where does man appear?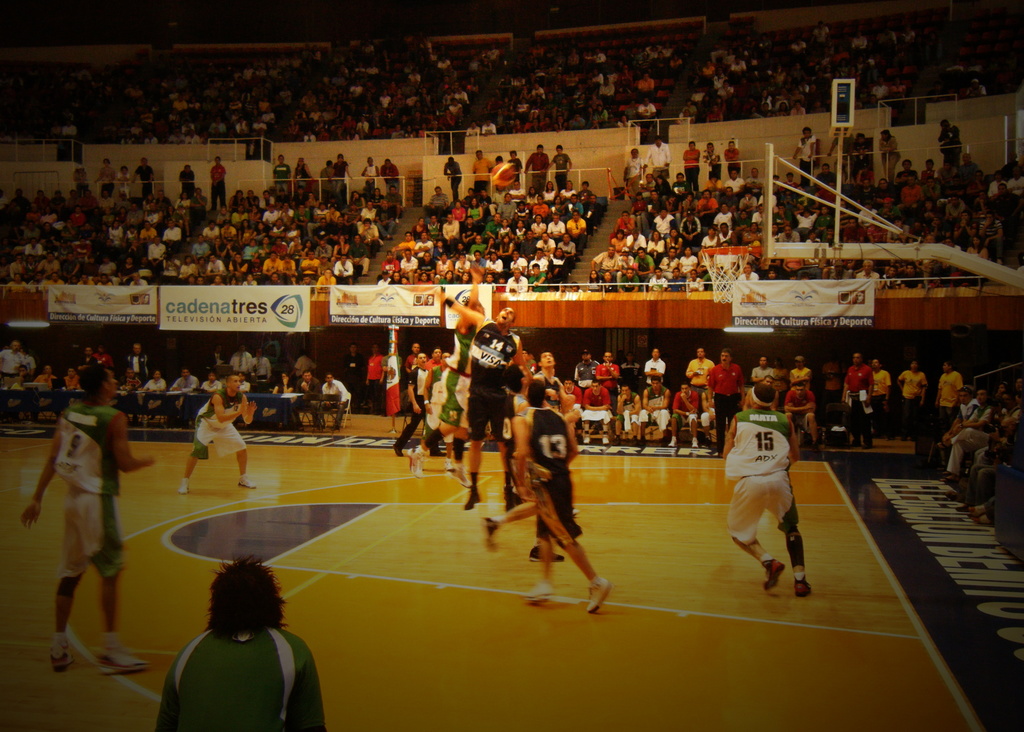
Appears at BBox(175, 254, 198, 286).
